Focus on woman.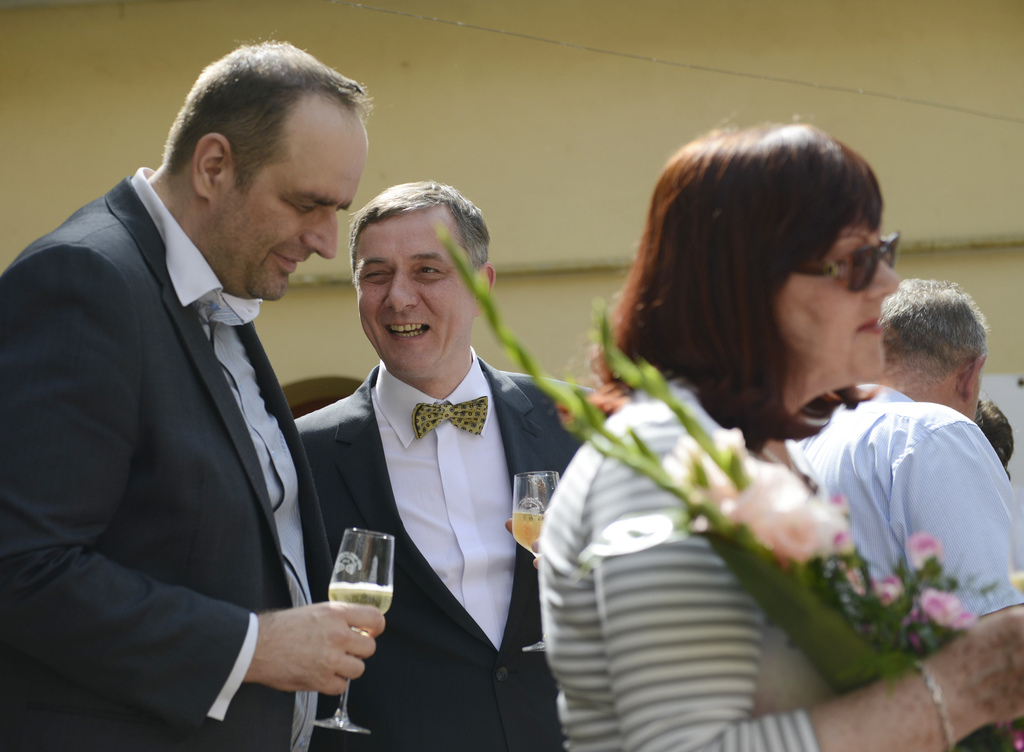
Focused at rect(541, 124, 967, 751).
